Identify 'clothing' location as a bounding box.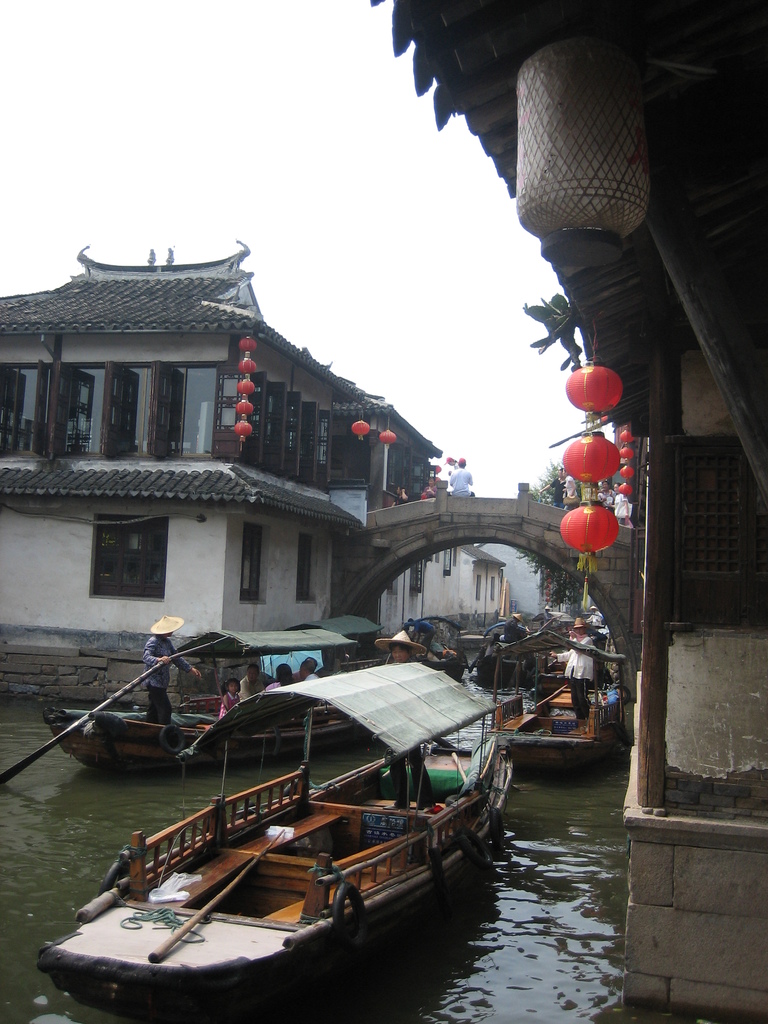
[216, 692, 241, 719].
